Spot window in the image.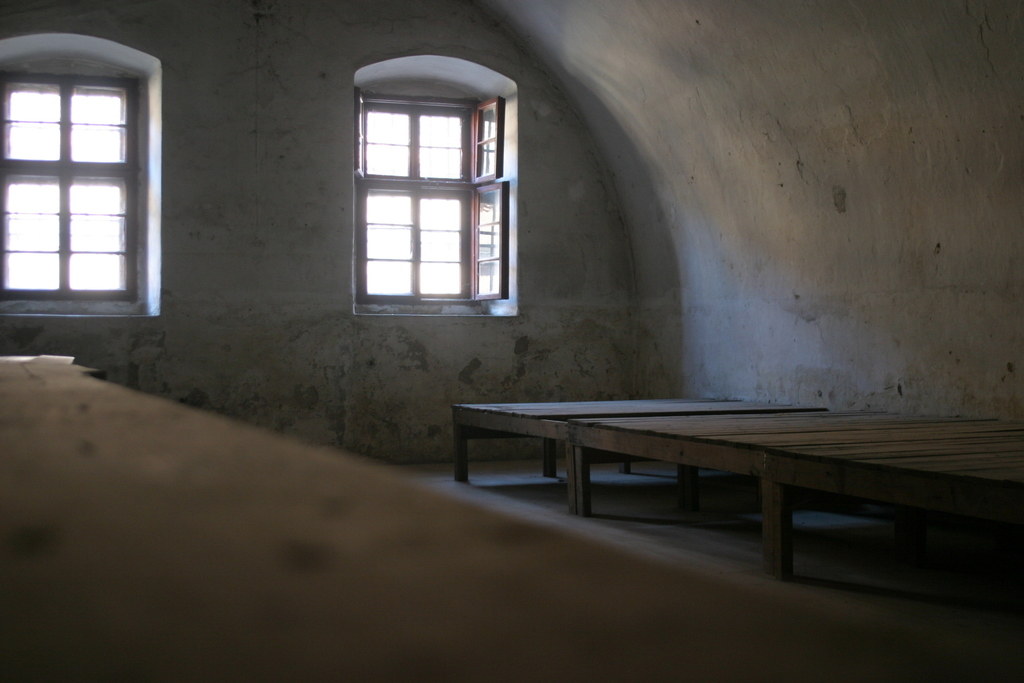
window found at 0:69:141:303.
